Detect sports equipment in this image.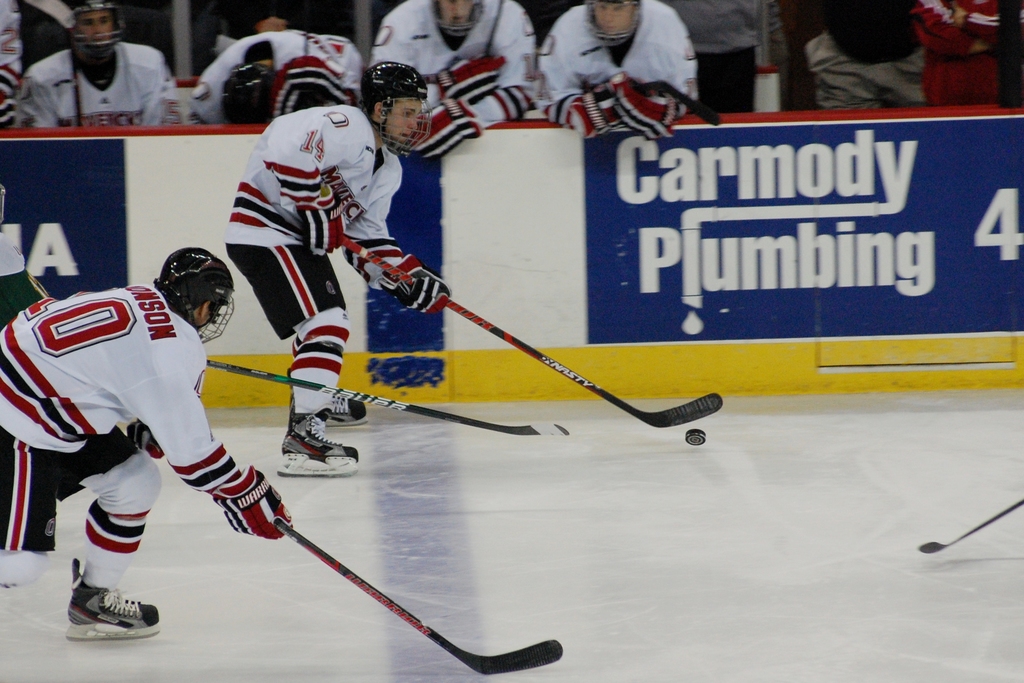
Detection: {"left": 430, "top": 0, "right": 486, "bottom": 37}.
